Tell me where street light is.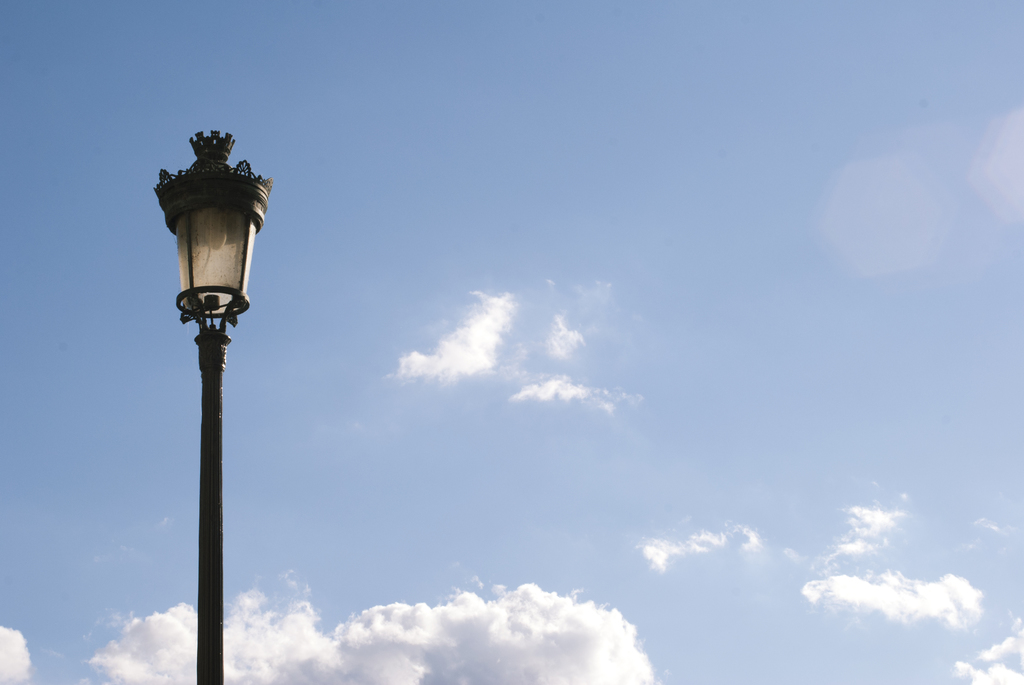
street light is at [x1=132, y1=114, x2=277, y2=677].
